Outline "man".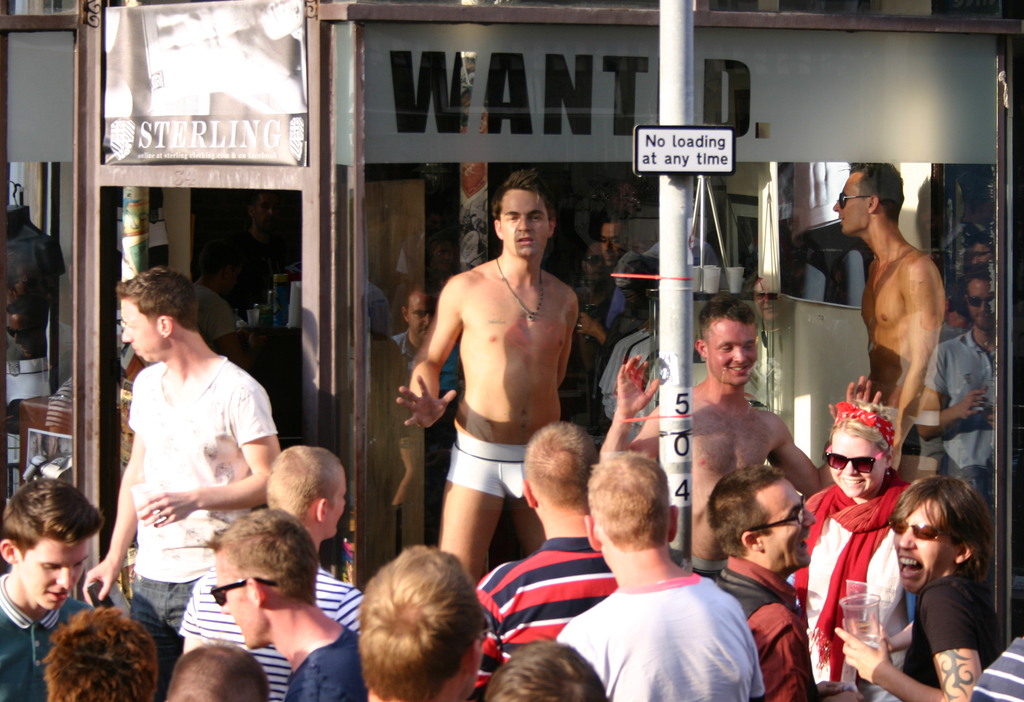
Outline: select_region(392, 286, 458, 438).
